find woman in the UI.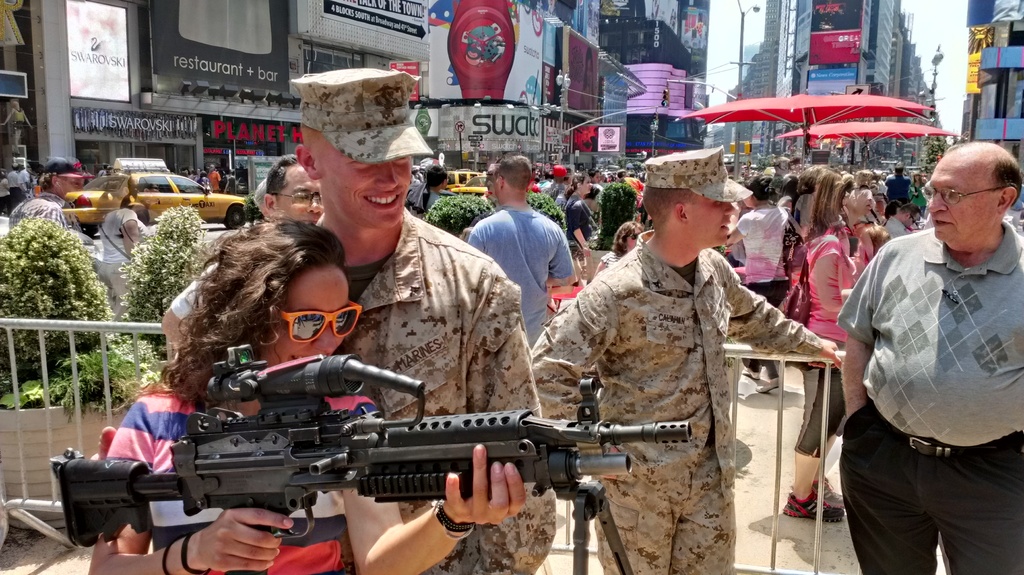
UI element at [780, 174, 870, 518].
